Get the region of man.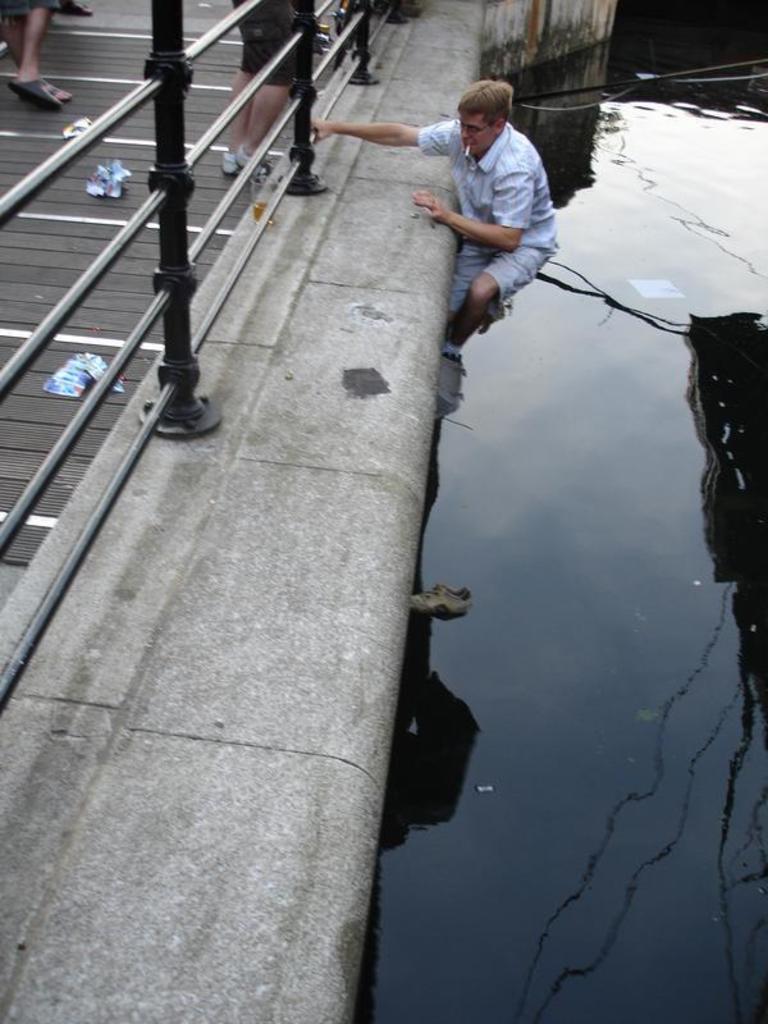
{"x1": 1, "y1": 0, "x2": 73, "y2": 109}.
